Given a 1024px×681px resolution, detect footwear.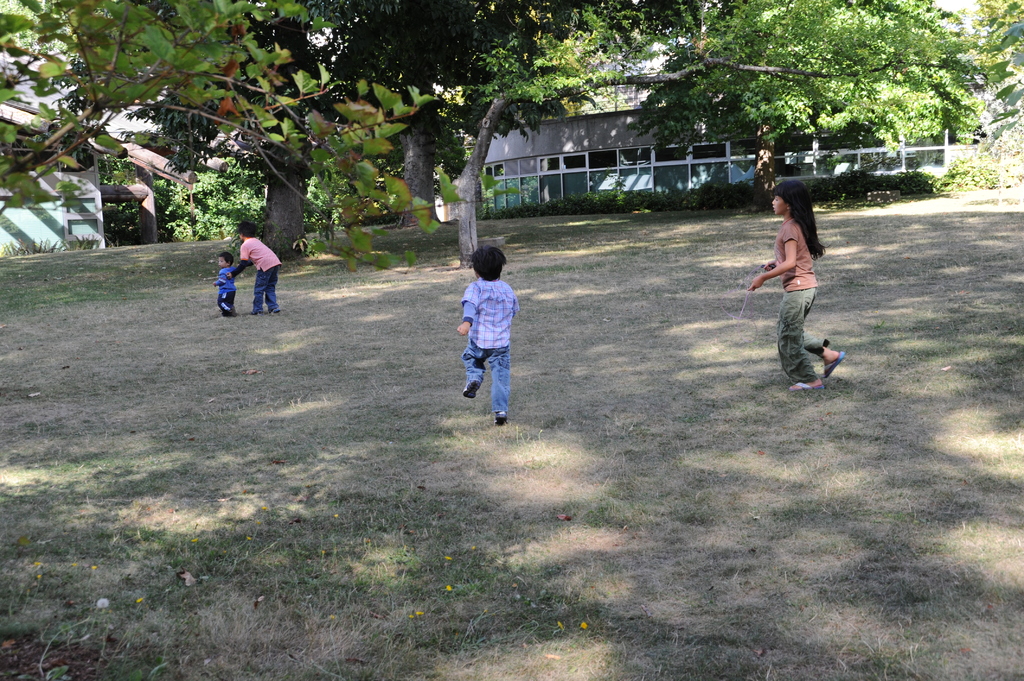
248:310:263:314.
